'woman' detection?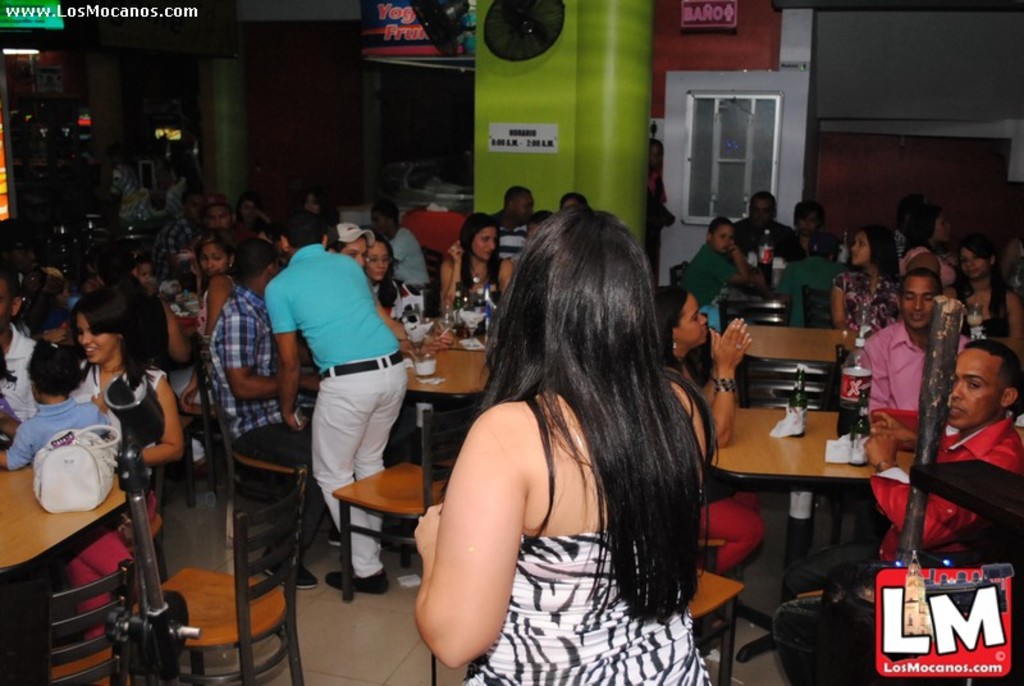
829, 224, 908, 340
